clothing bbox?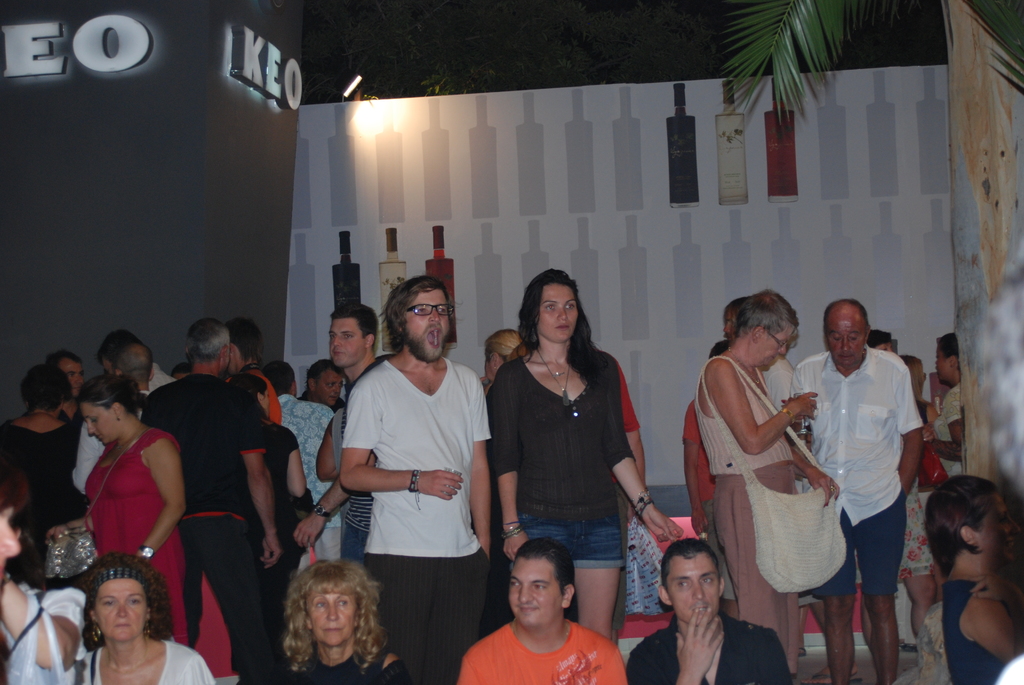
rect(140, 372, 278, 684)
